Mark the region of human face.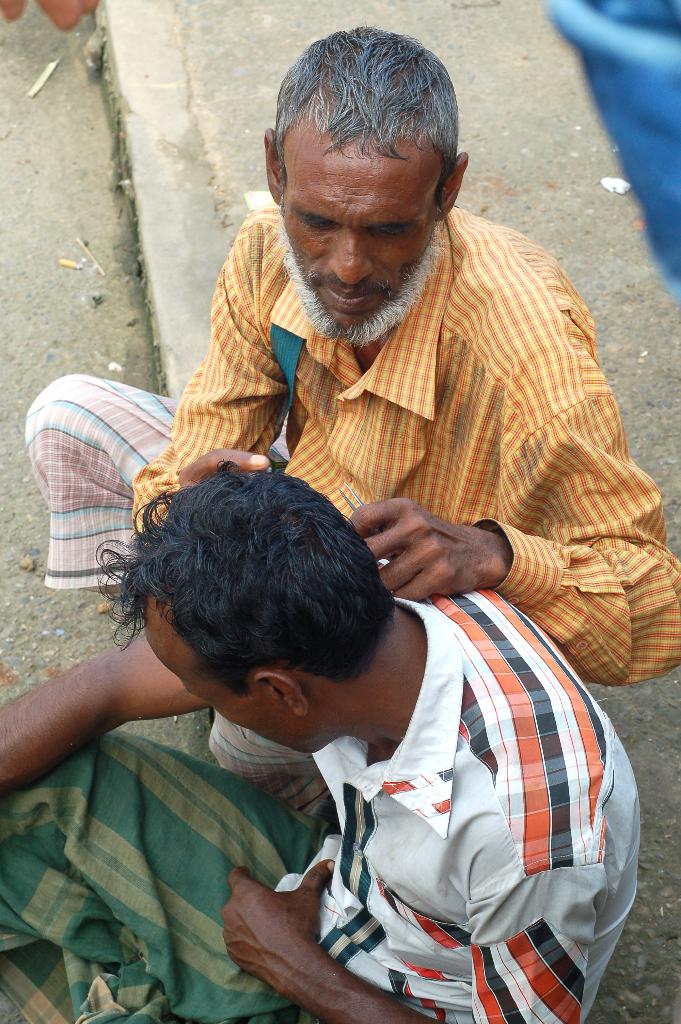
Region: region(279, 132, 447, 333).
